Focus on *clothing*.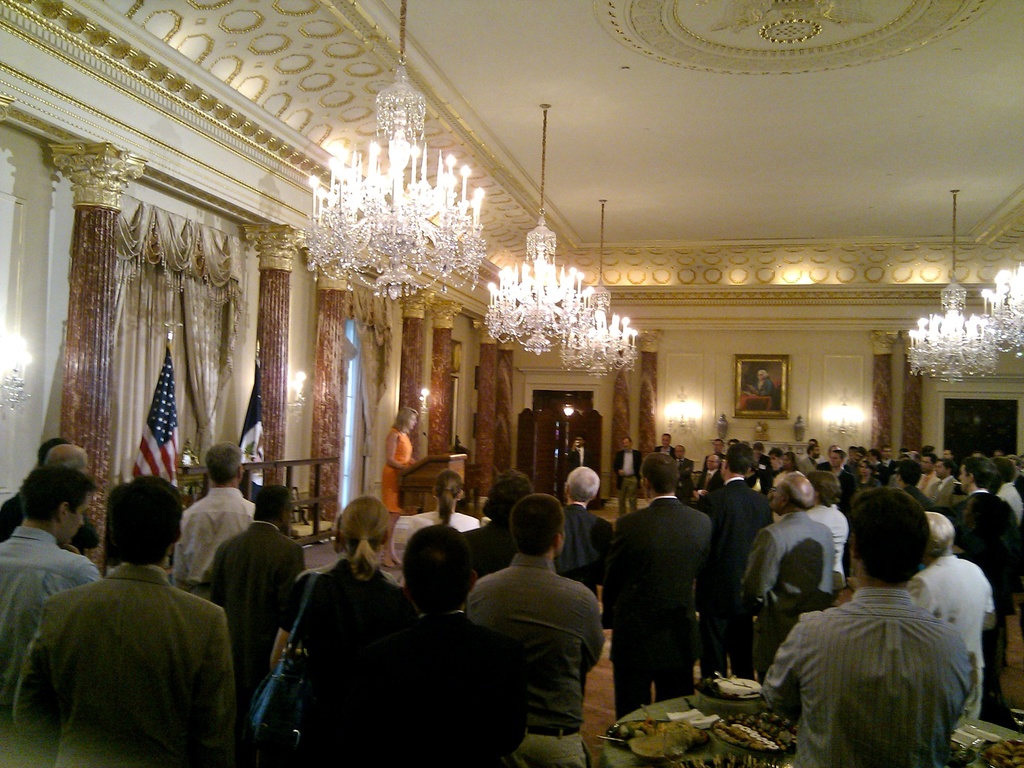
Focused at (x1=664, y1=458, x2=696, y2=495).
